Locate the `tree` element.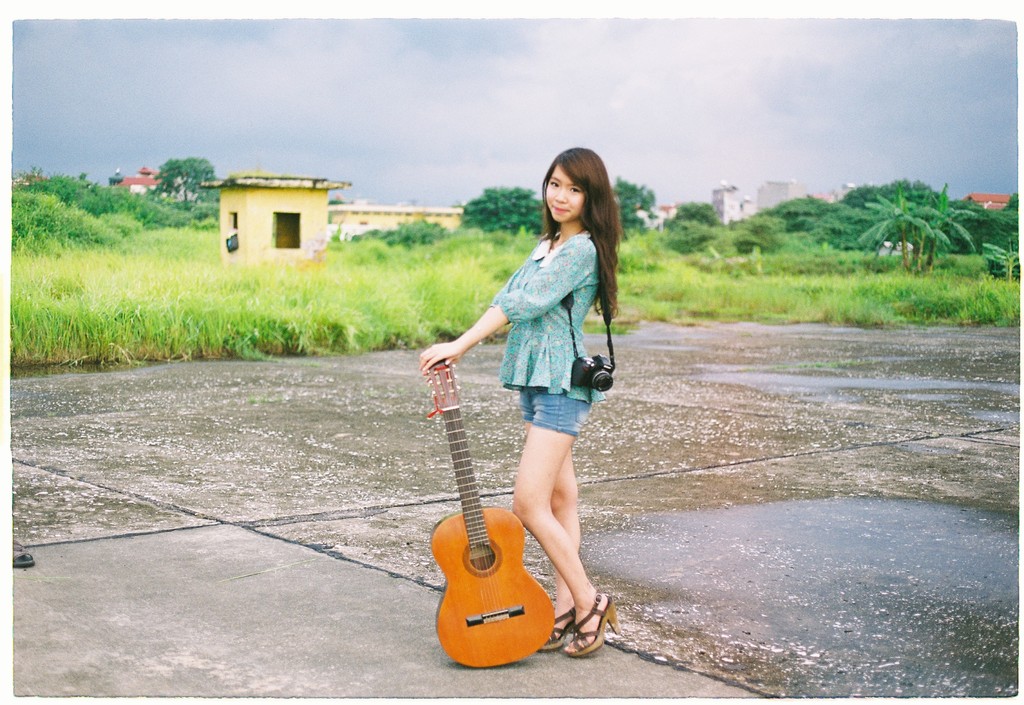
Element bbox: bbox=(682, 200, 715, 251).
